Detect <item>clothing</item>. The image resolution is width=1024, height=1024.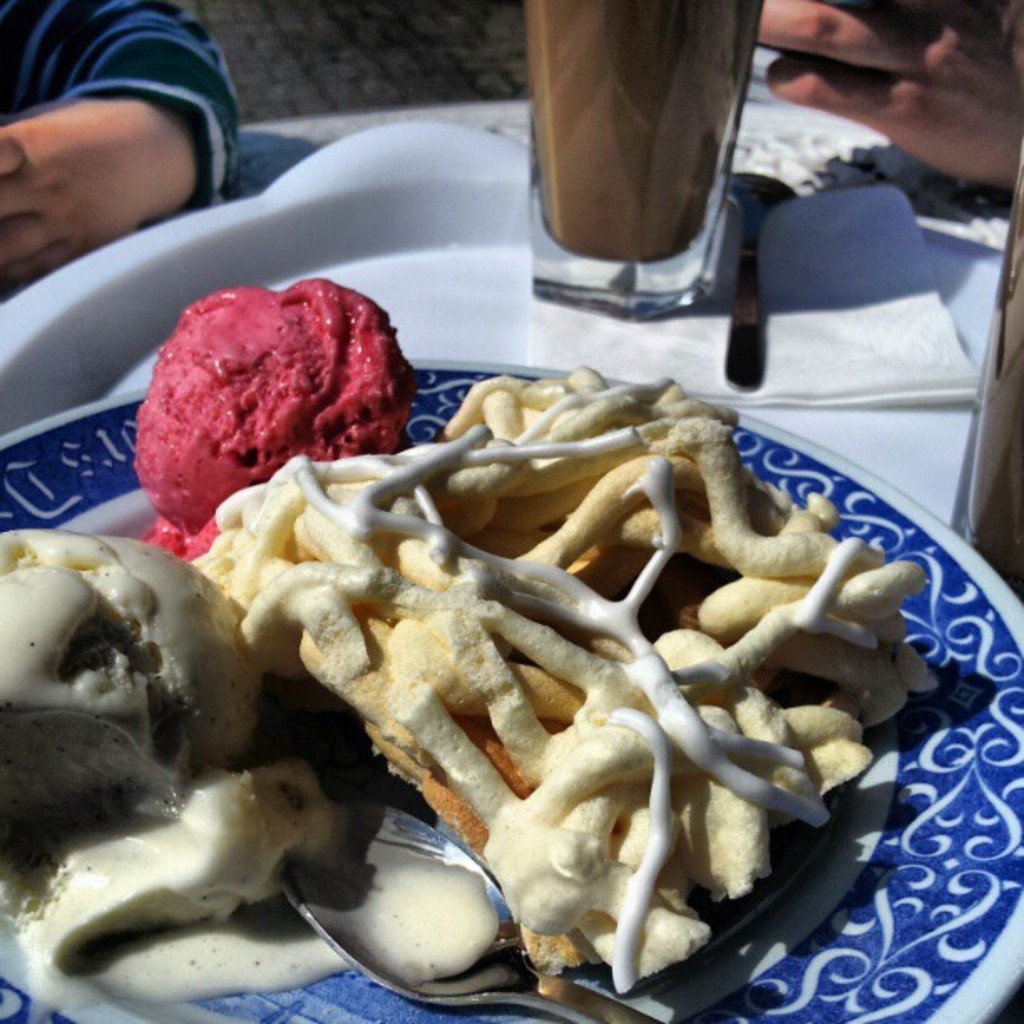
<bbox>0, 0, 239, 206</bbox>.
